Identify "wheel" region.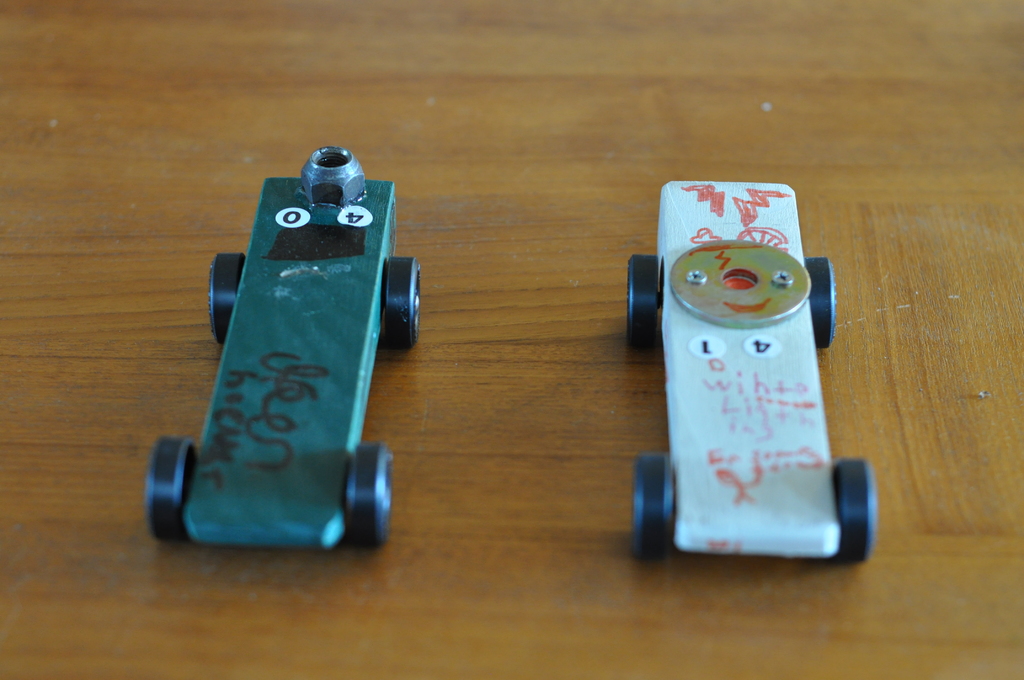
Region: [833,458,871,559].
